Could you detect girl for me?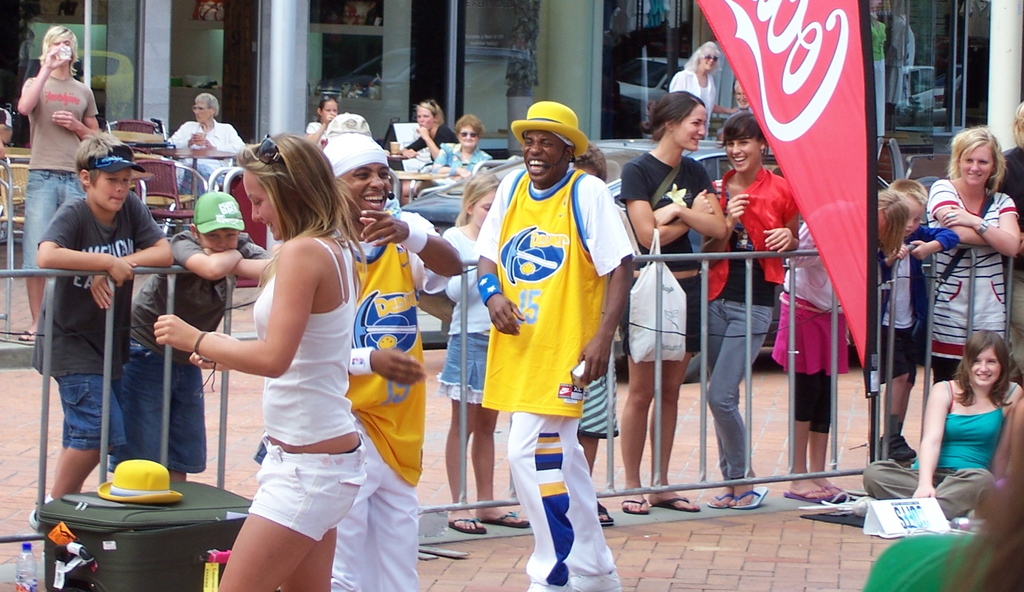
Detection result: left=155, top=131, right=365, bottom=591.
